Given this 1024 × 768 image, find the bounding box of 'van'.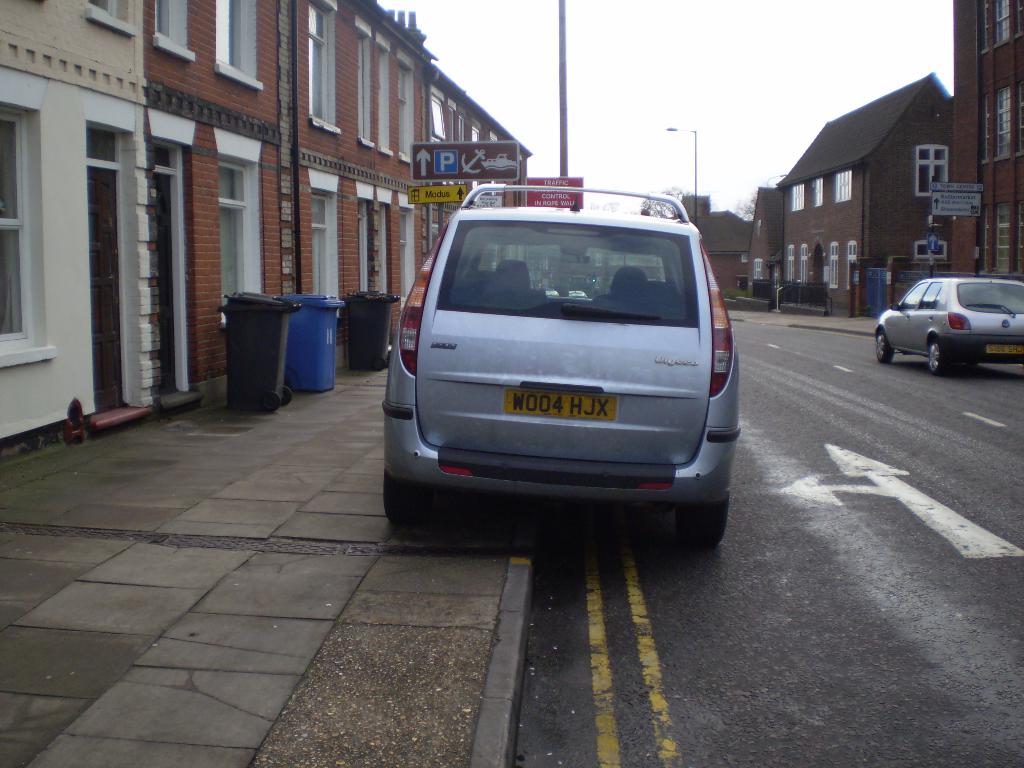
bbox(381, 181, 742, 541).
